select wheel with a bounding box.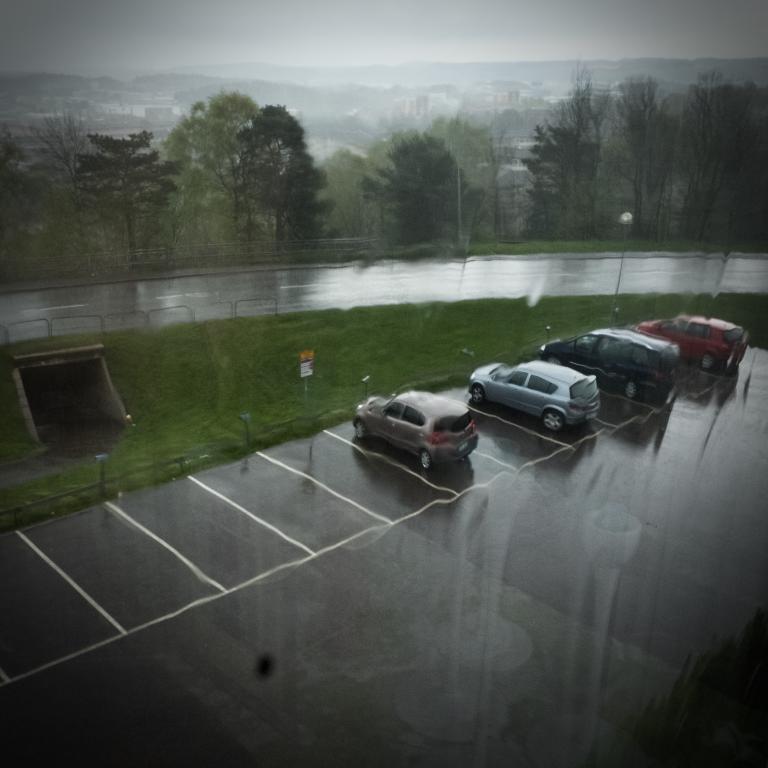
<bbox>356, 418, 364, 437</bbox>.
